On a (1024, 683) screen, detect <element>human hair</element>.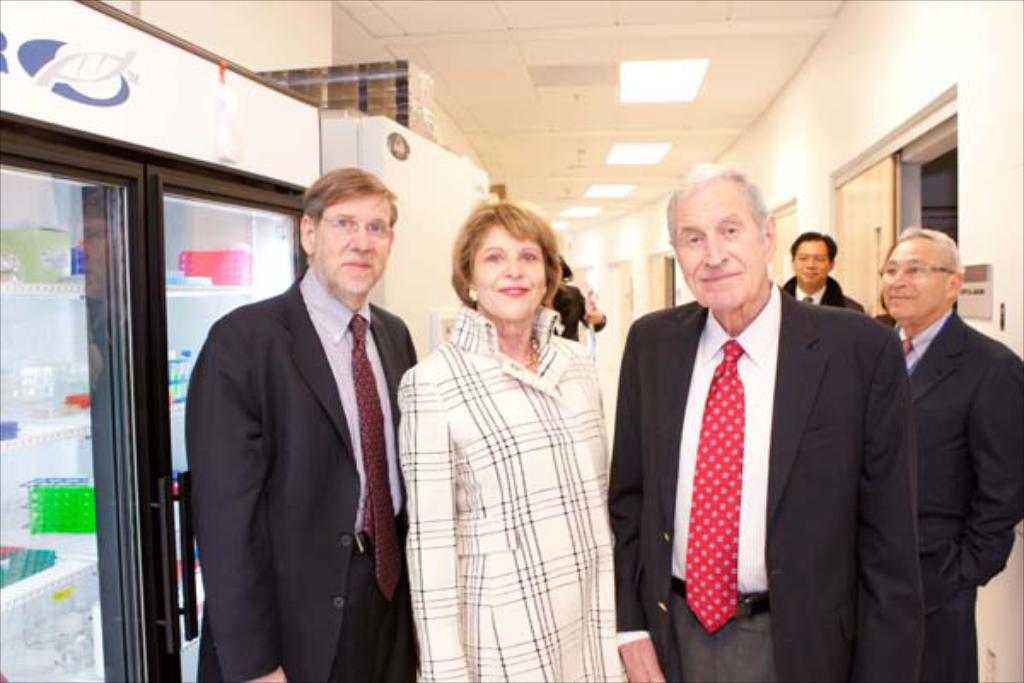
307 161 396 229.
